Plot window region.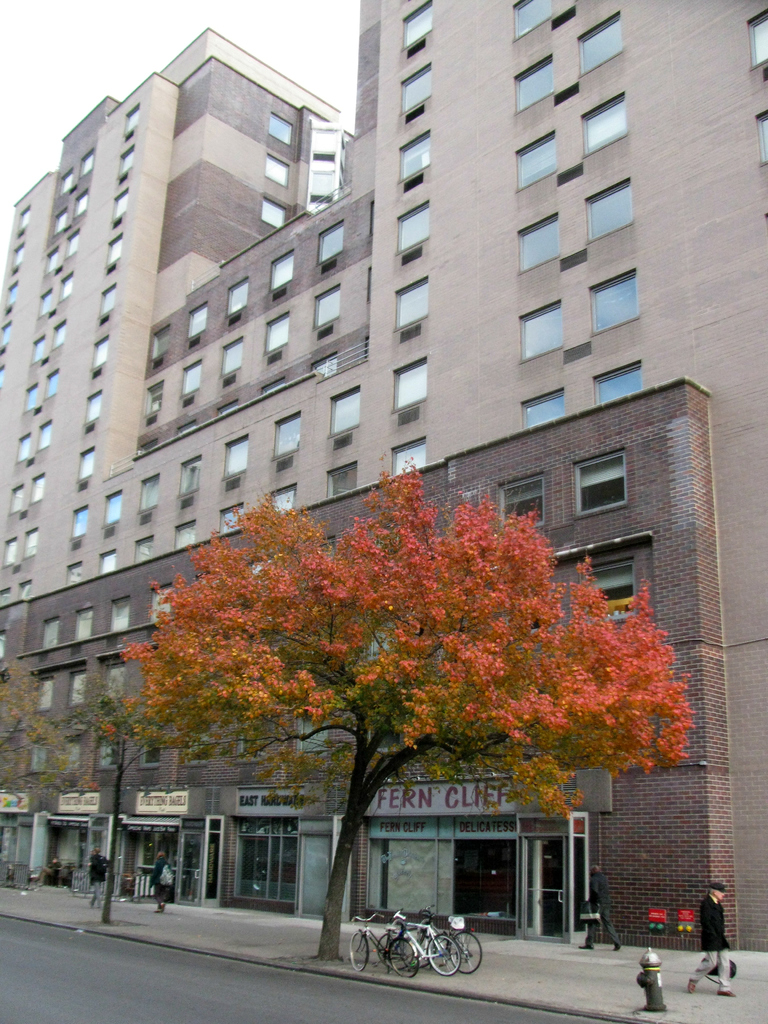
Plotted at <box>148,582,175,622</box>.
